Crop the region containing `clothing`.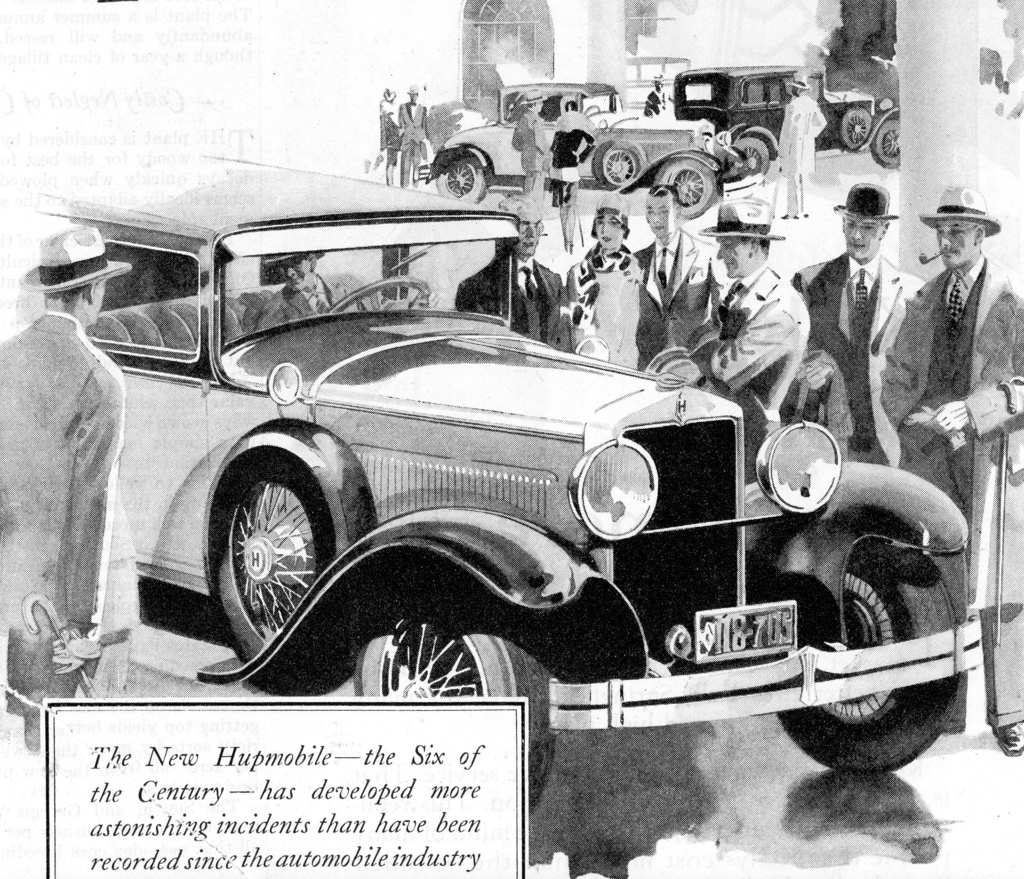
Crop region: (397,98,432,186).
